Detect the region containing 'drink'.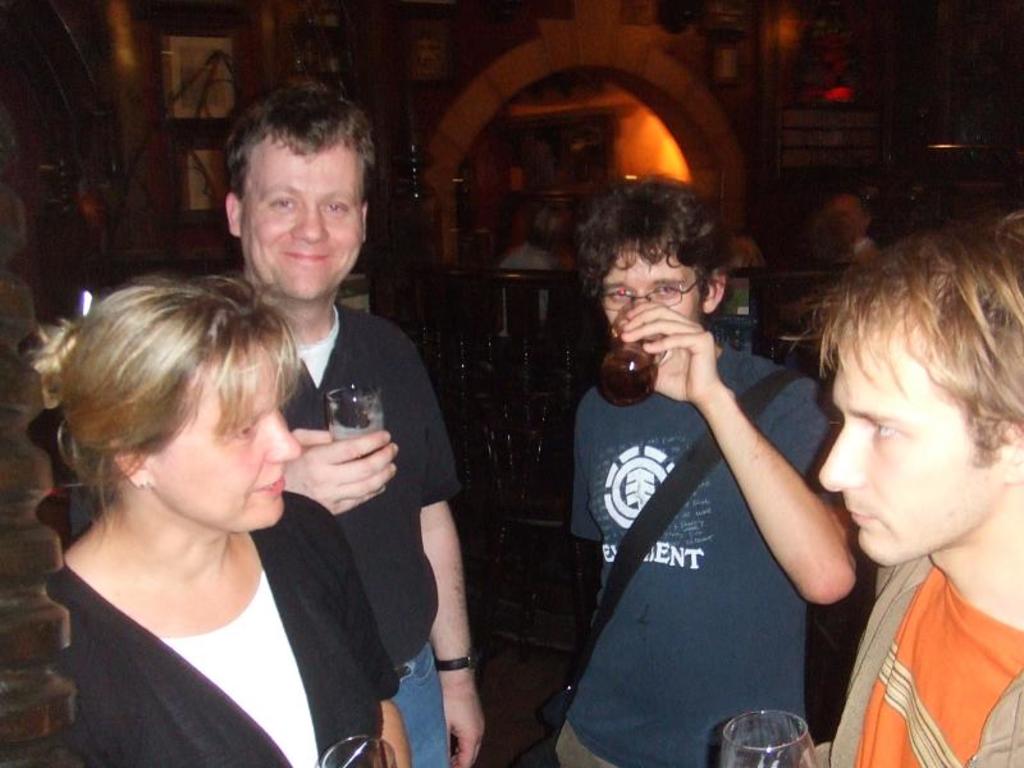
[x1=595, y1=339, x2=667, y2=406].
